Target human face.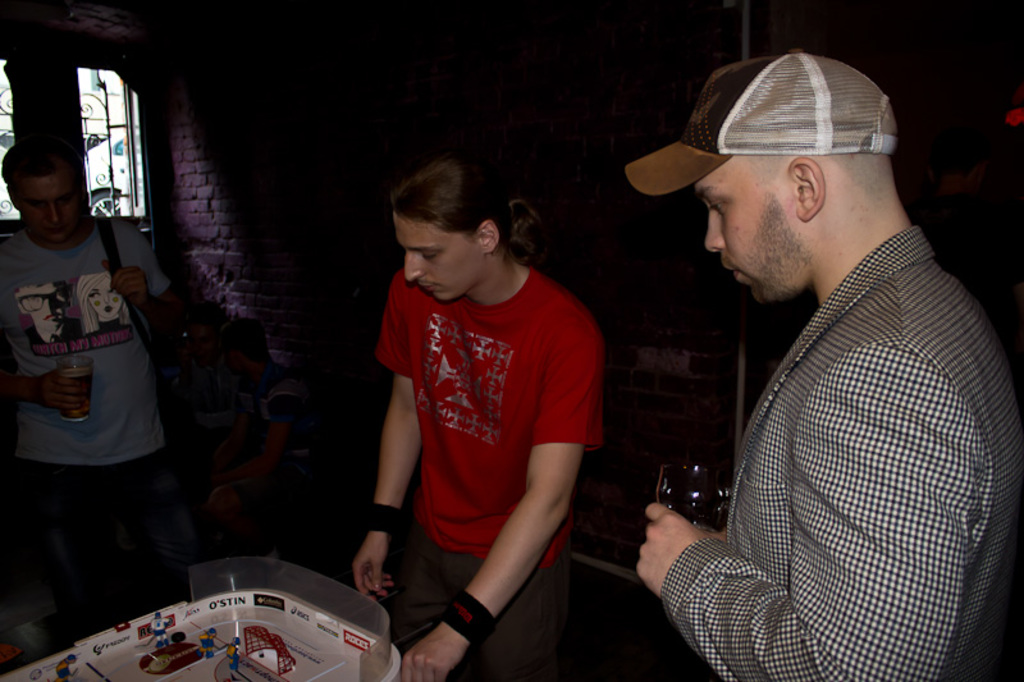
Target region: locate(396, 215, 485, 301).
